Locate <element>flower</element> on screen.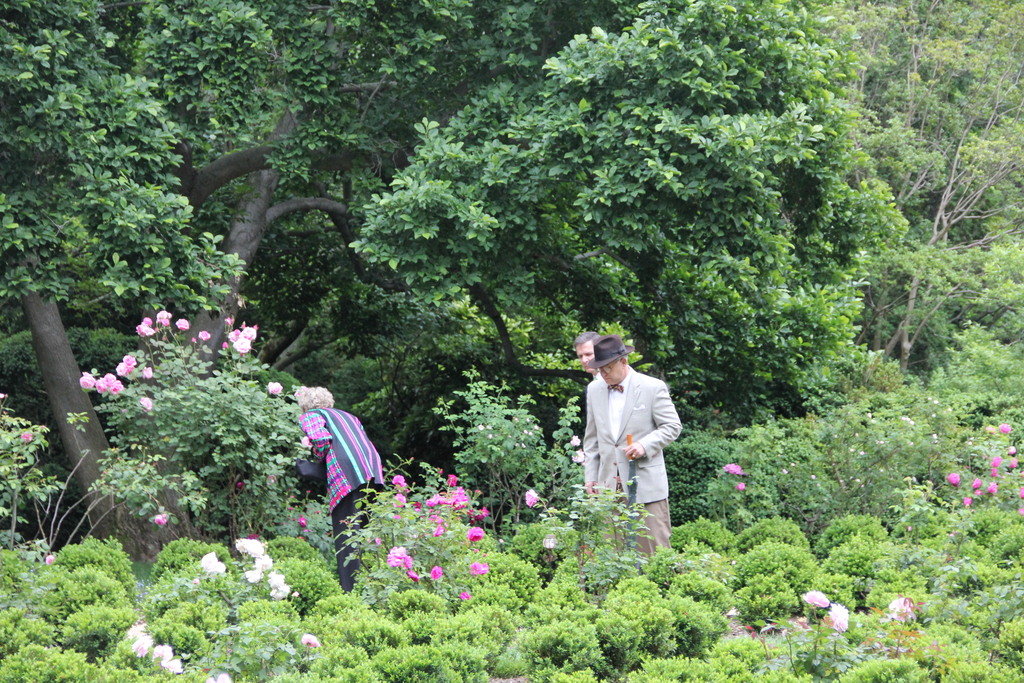
On screen at bbox=[298, 515, 310, 527].
